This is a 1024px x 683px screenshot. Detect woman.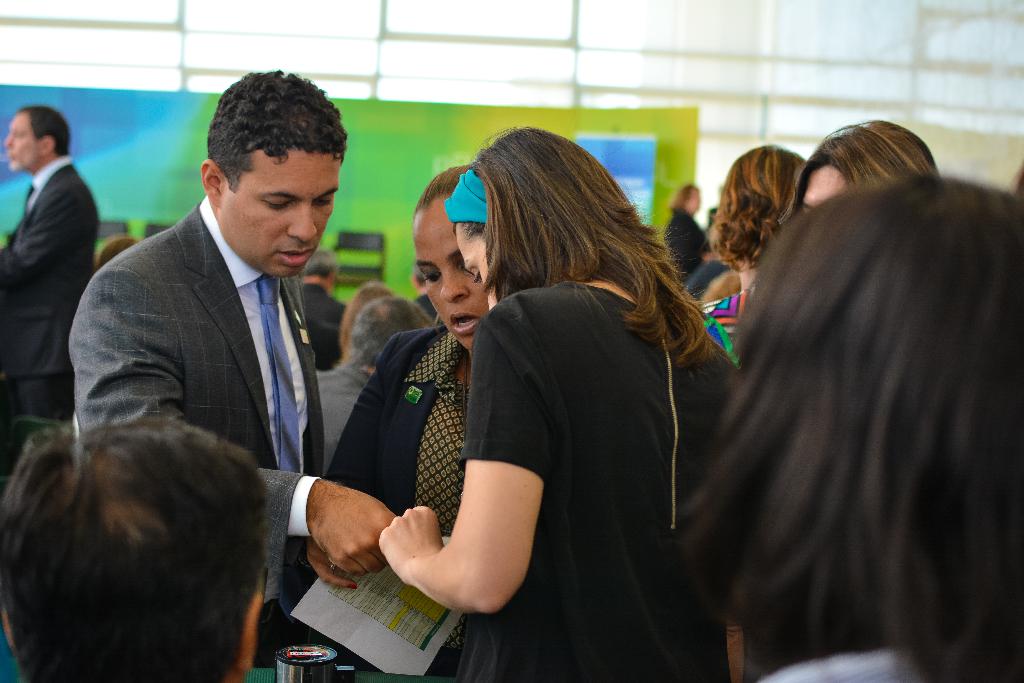
{"left": 666, "top": 173, "right": 1023, "bottom": 682}.
